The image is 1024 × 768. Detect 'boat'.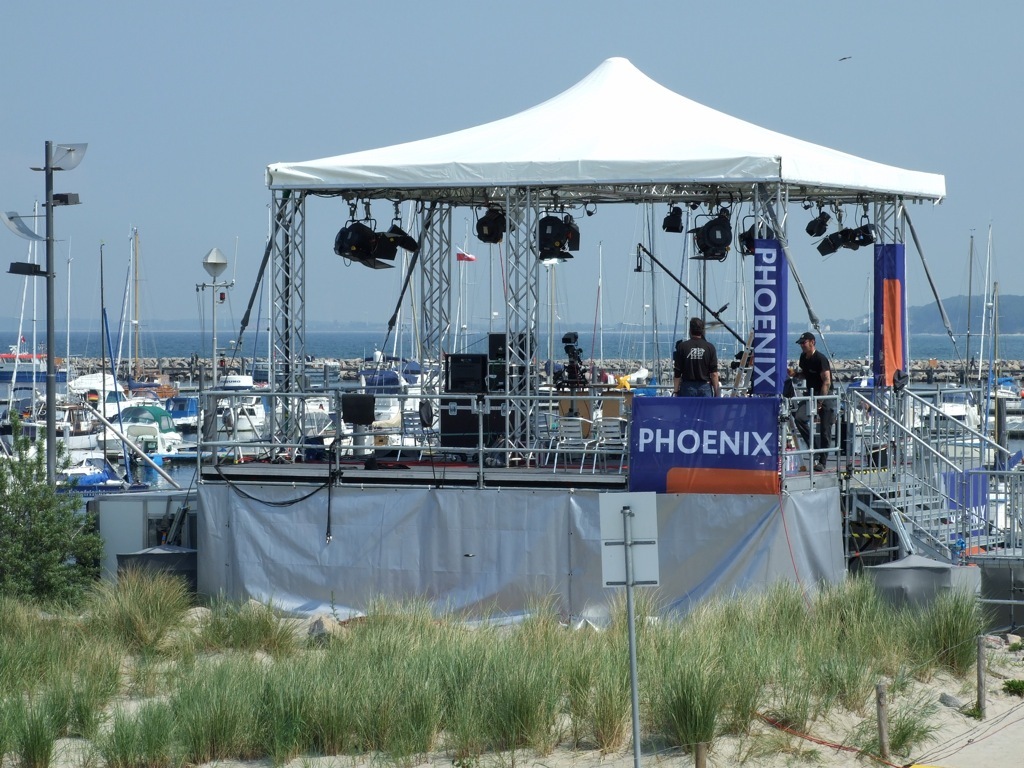
Detection: {"left": 840, "top": 402, "right": 911, "bottom": 452}.
